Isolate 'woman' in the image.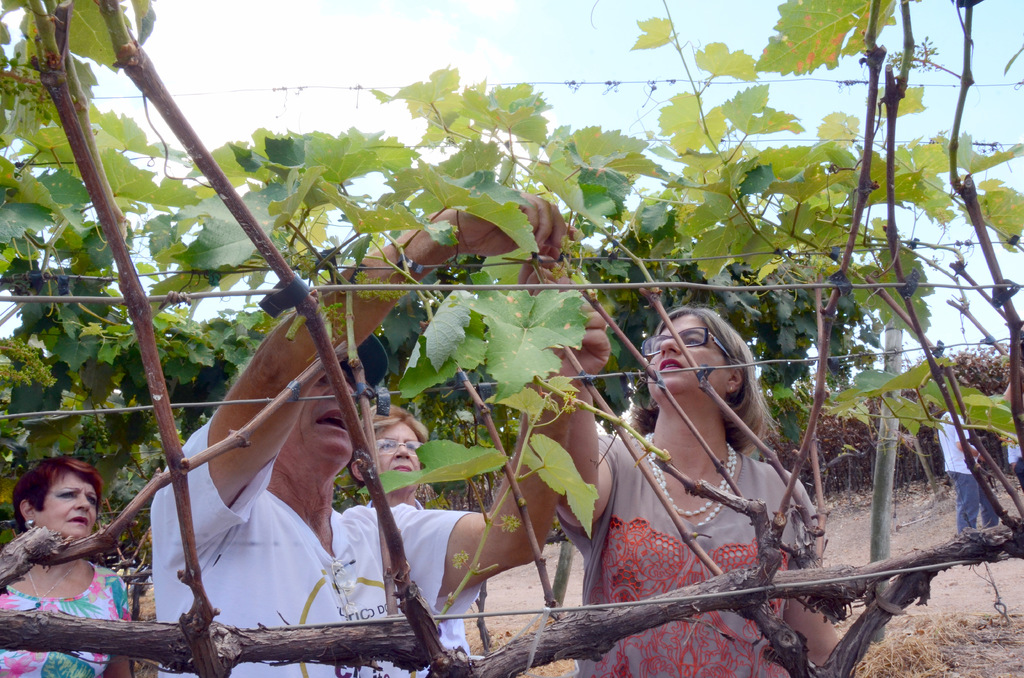
Isolated region: region(345, 400, 480, 677).
